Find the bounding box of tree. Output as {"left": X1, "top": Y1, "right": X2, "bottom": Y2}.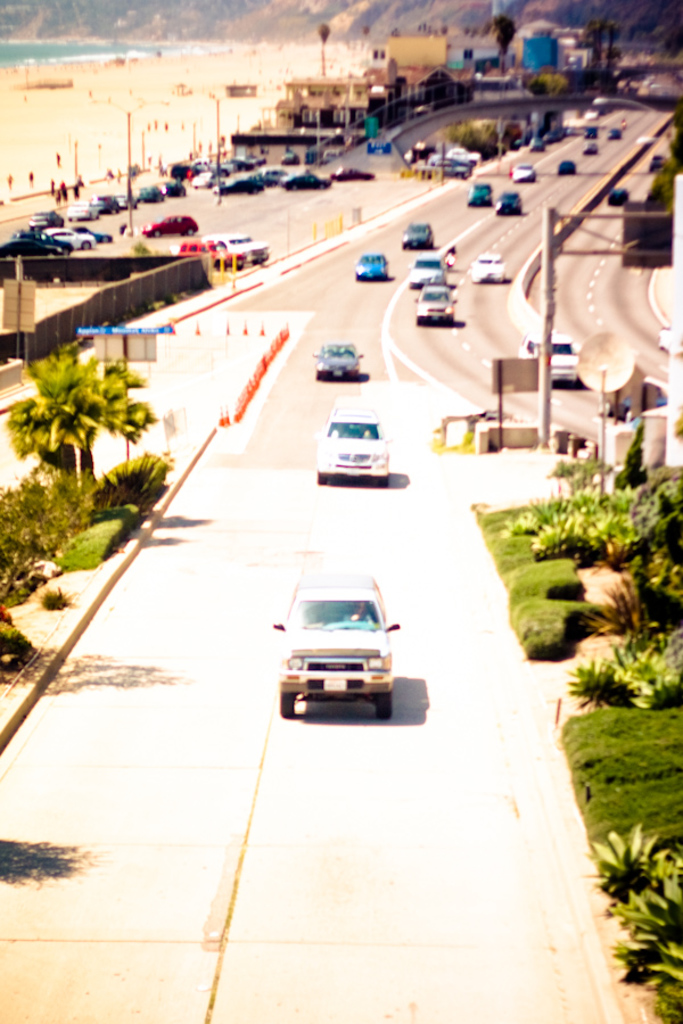
{"left": 552, "top": 0, "right": 640, "bottom": 25}.
